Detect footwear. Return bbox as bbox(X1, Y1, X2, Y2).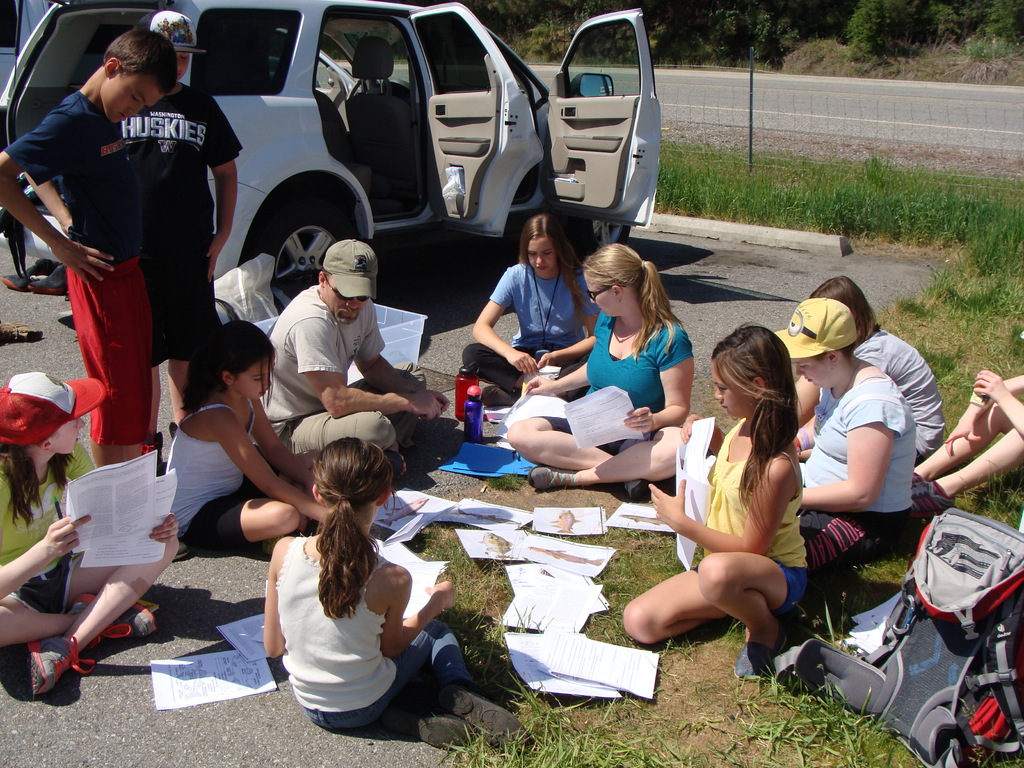
bbox(474, 384, 524, 410).
